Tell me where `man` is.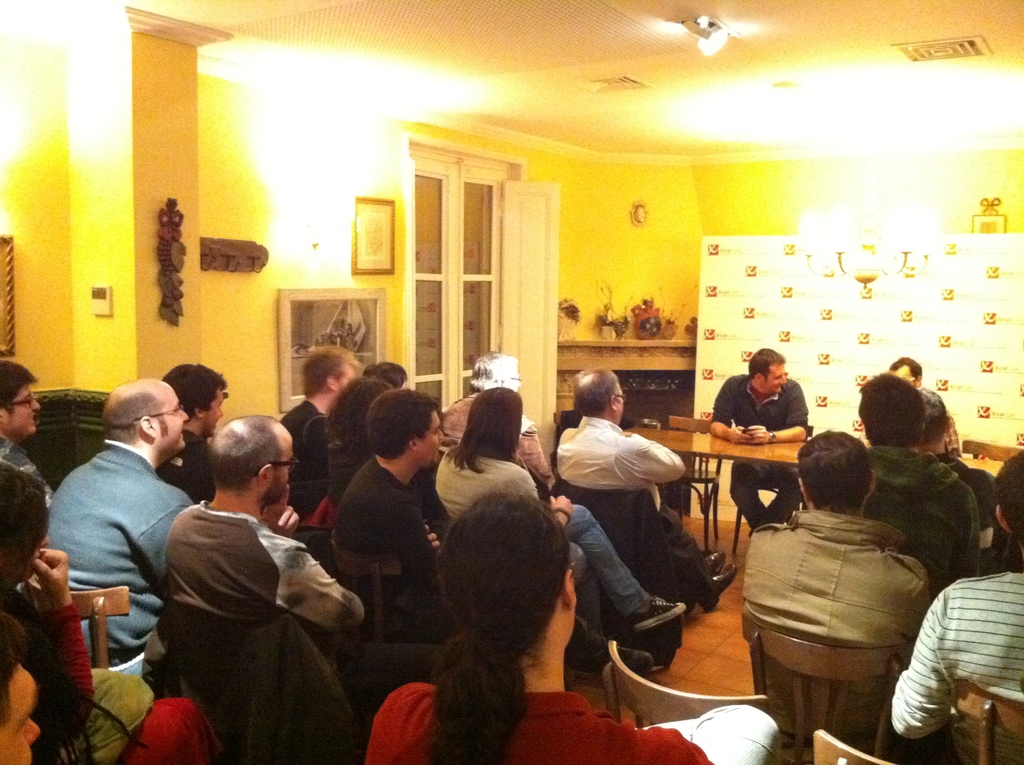
`man` is at detection(740, 426, 940, 736).
